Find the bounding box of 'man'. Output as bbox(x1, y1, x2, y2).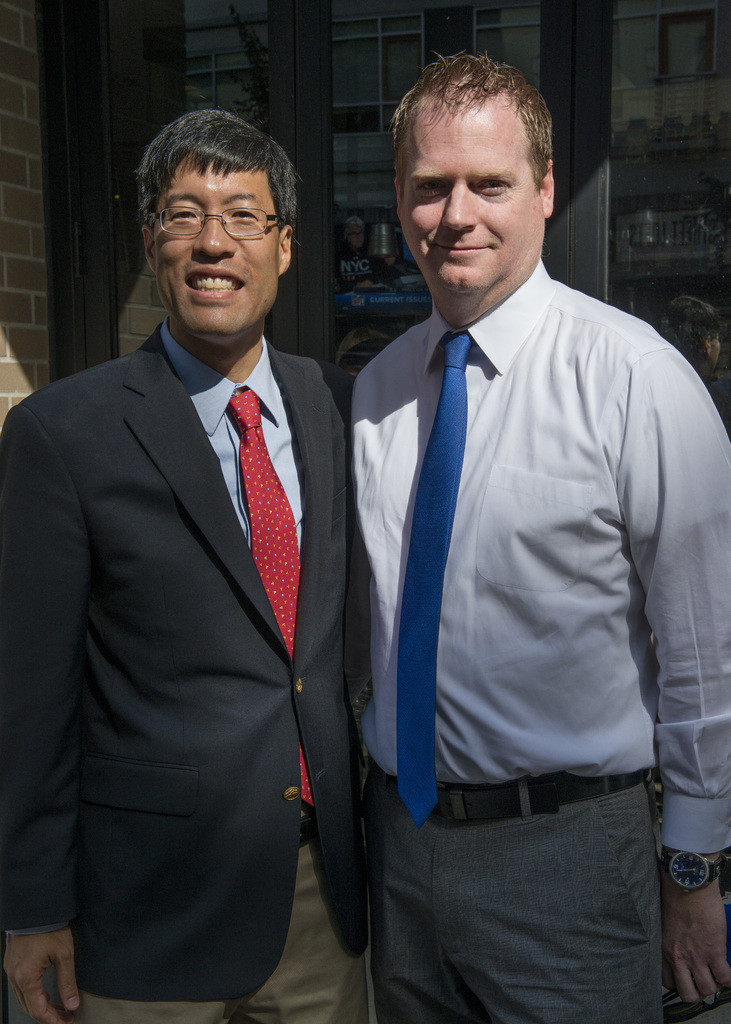
bbox(0, 109, 379, 1023).
